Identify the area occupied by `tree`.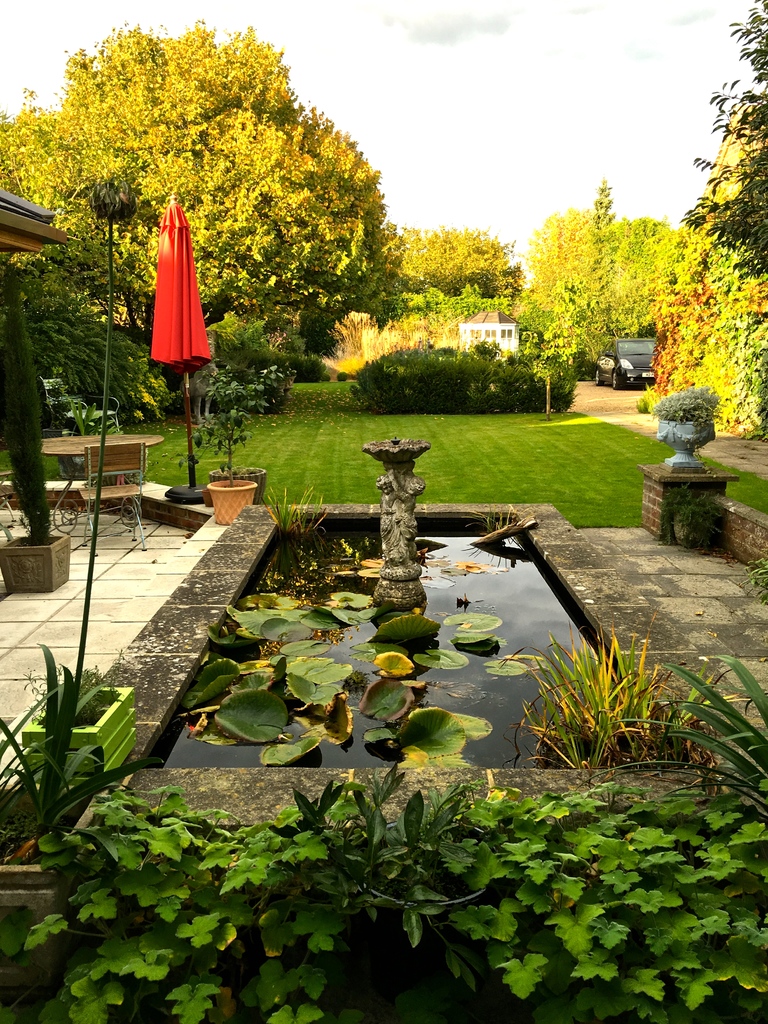
Area: <region>676, 0, 767, 280</region>.
